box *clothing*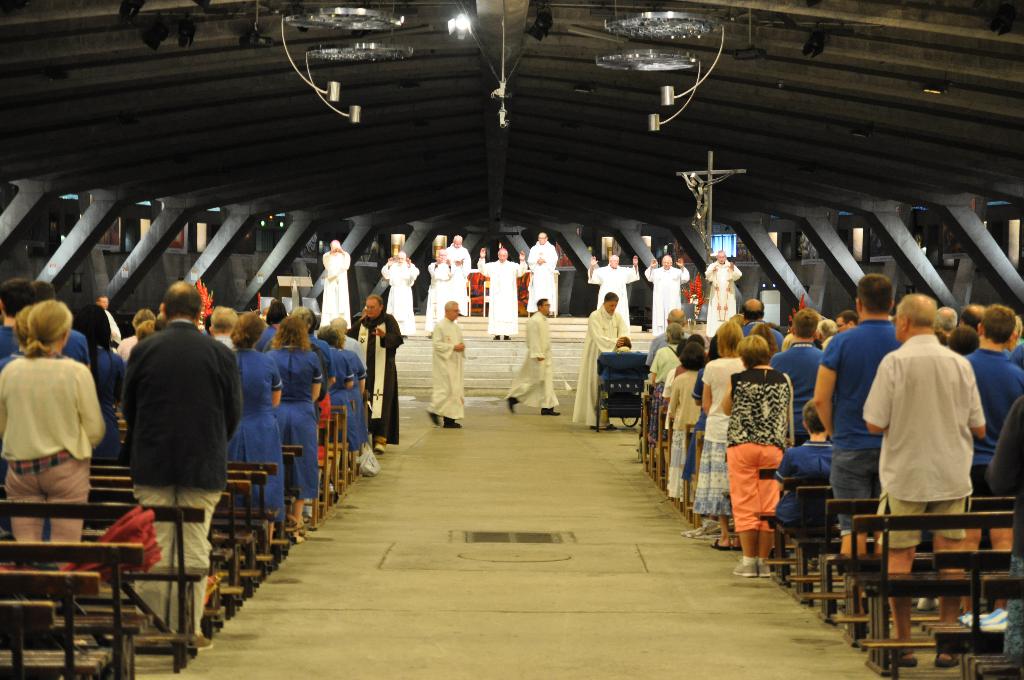
locate(686, 370, 708, 478)
